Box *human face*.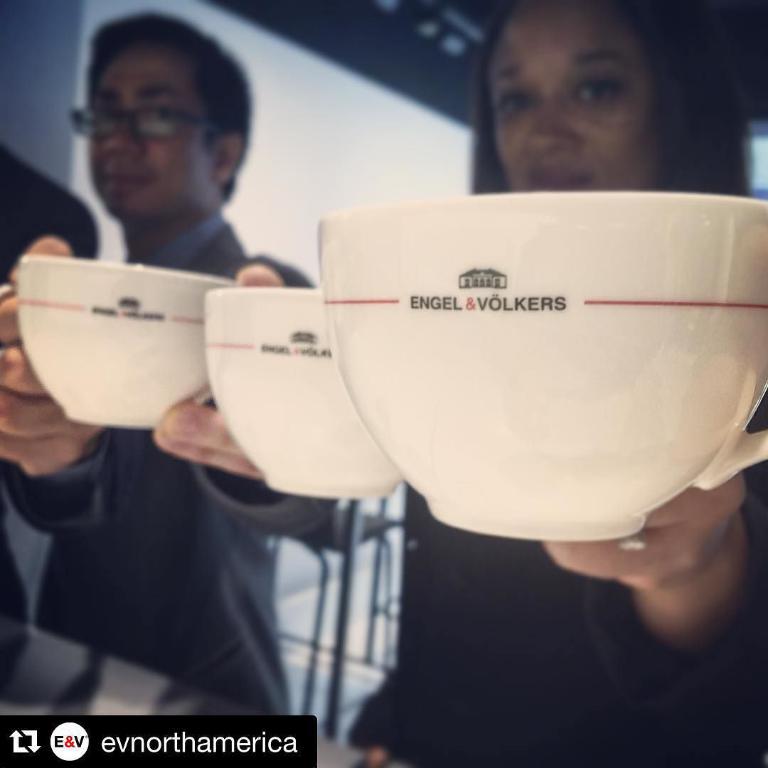
rect(85, 59, 220, 214).
